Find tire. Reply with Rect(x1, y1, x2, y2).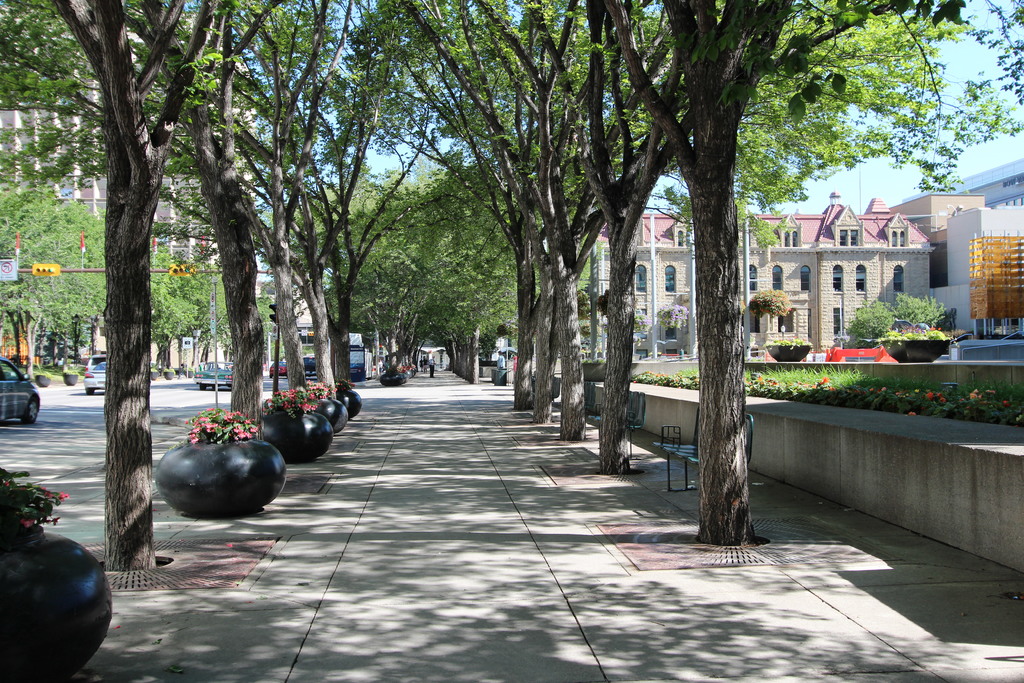
Rect(23, 398, 43, 429).
